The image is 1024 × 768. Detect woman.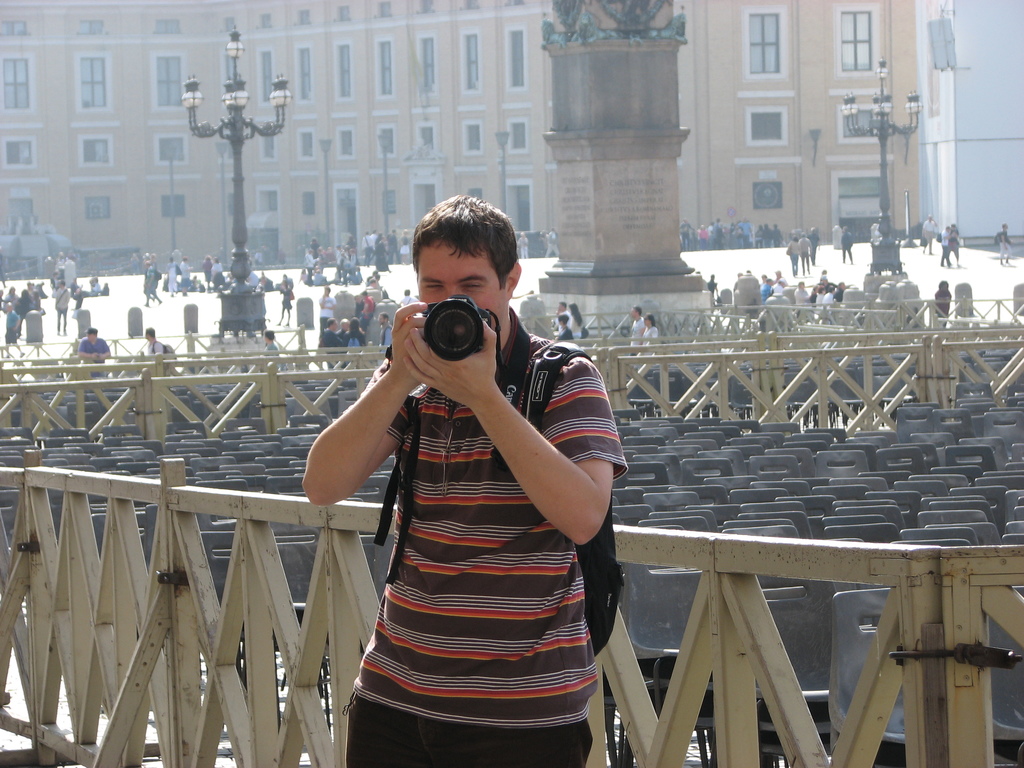
Detection: select_region(558, 314, 570, 342).
